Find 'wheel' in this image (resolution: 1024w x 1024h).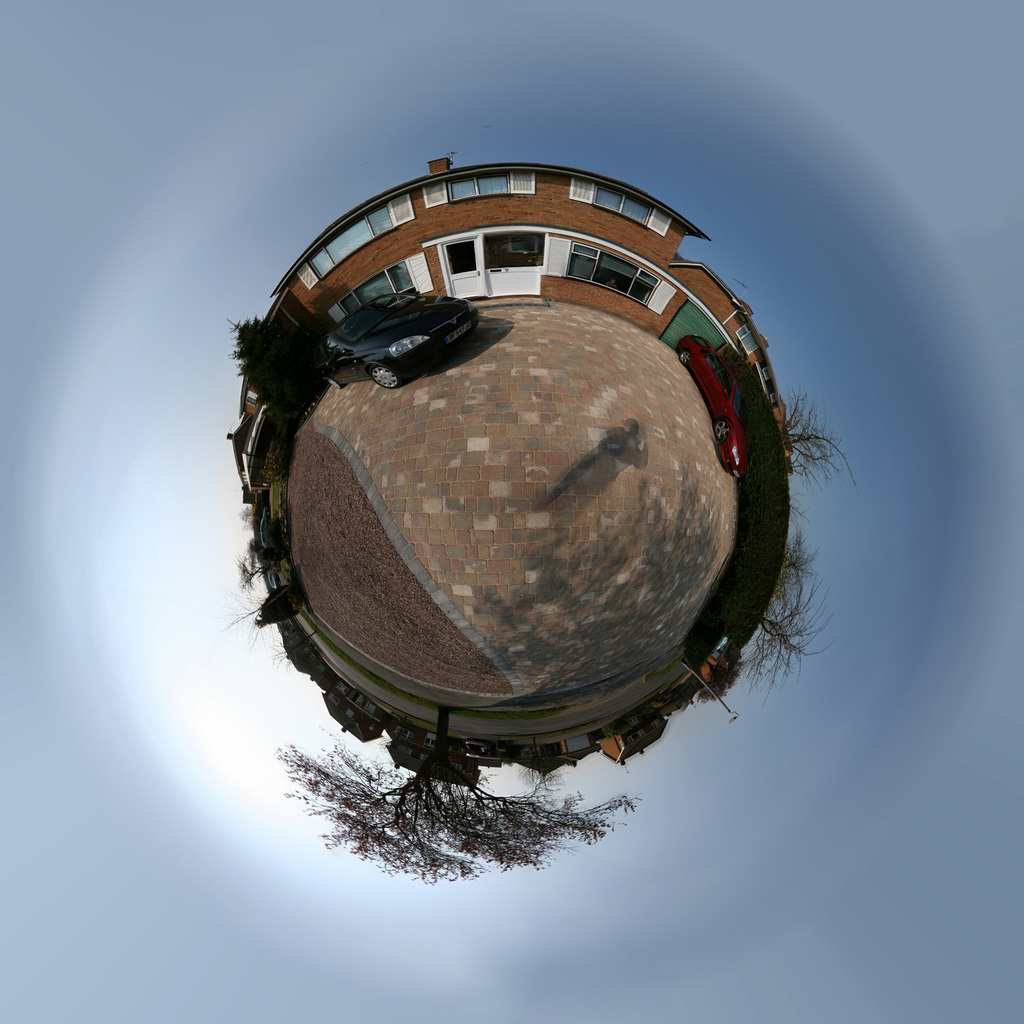
crop(366, 362, 404, 391).
